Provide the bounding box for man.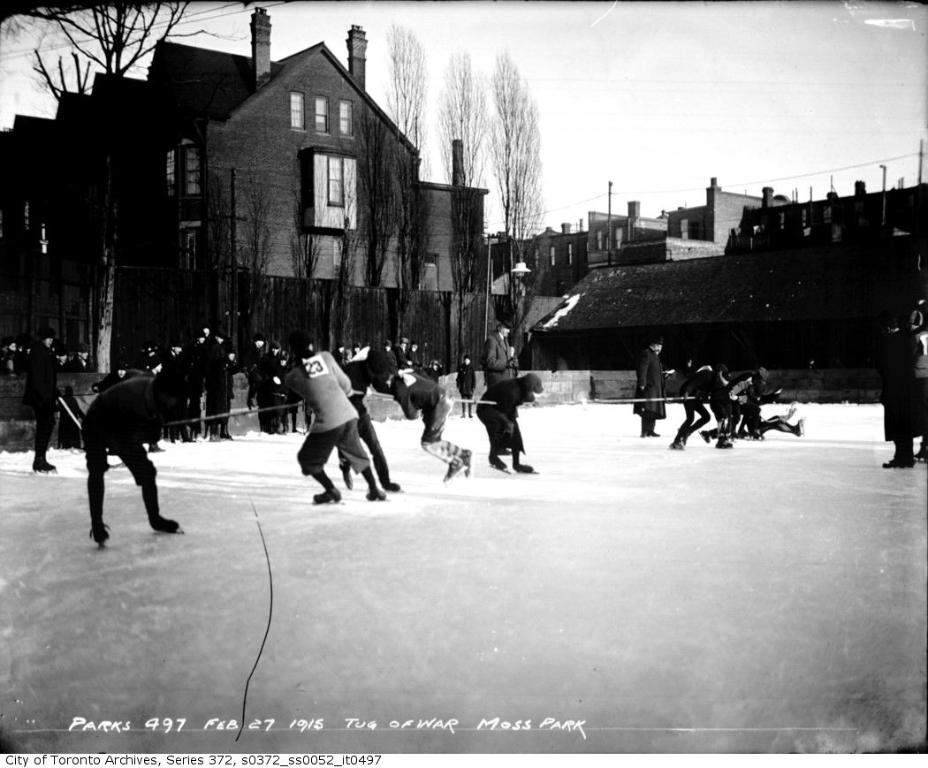
742,363,804,442.
